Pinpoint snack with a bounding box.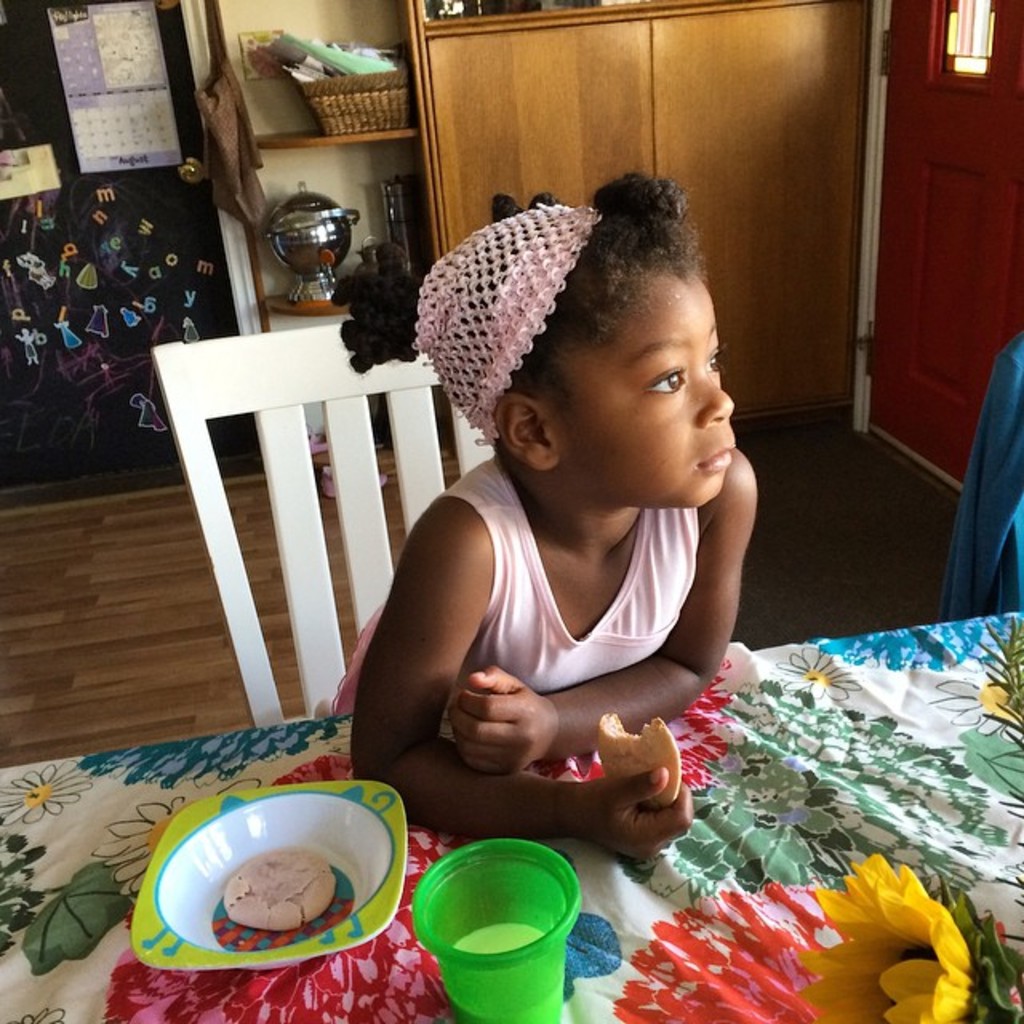
<bbox>213, 845, 339, 936</bbox>.
